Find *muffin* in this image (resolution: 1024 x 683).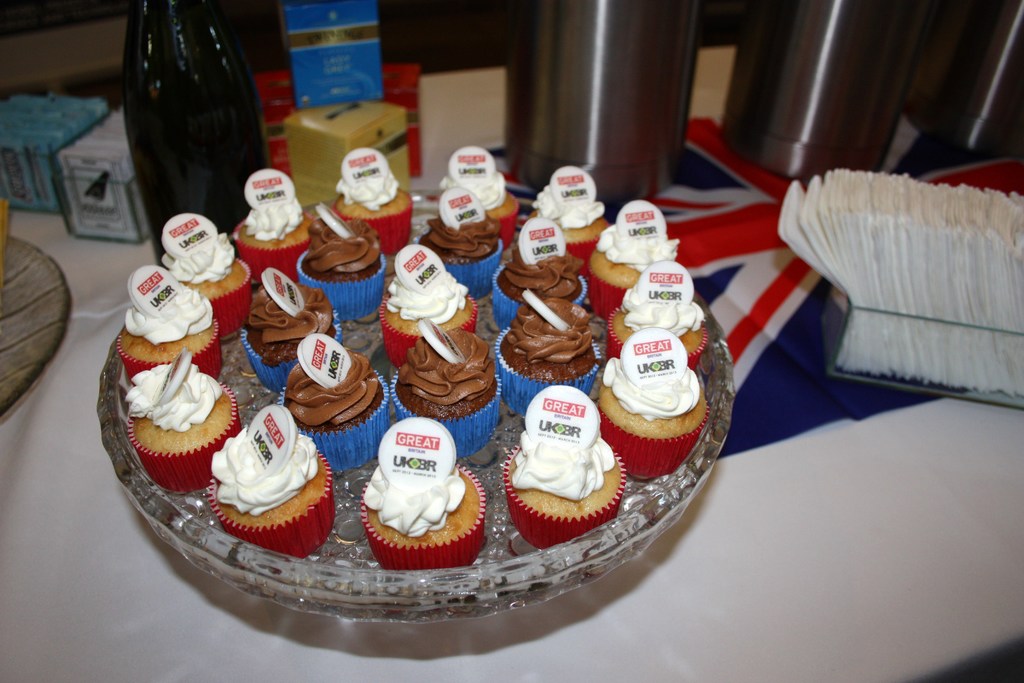
[left=241, top=267, right=345, bottom=390].
